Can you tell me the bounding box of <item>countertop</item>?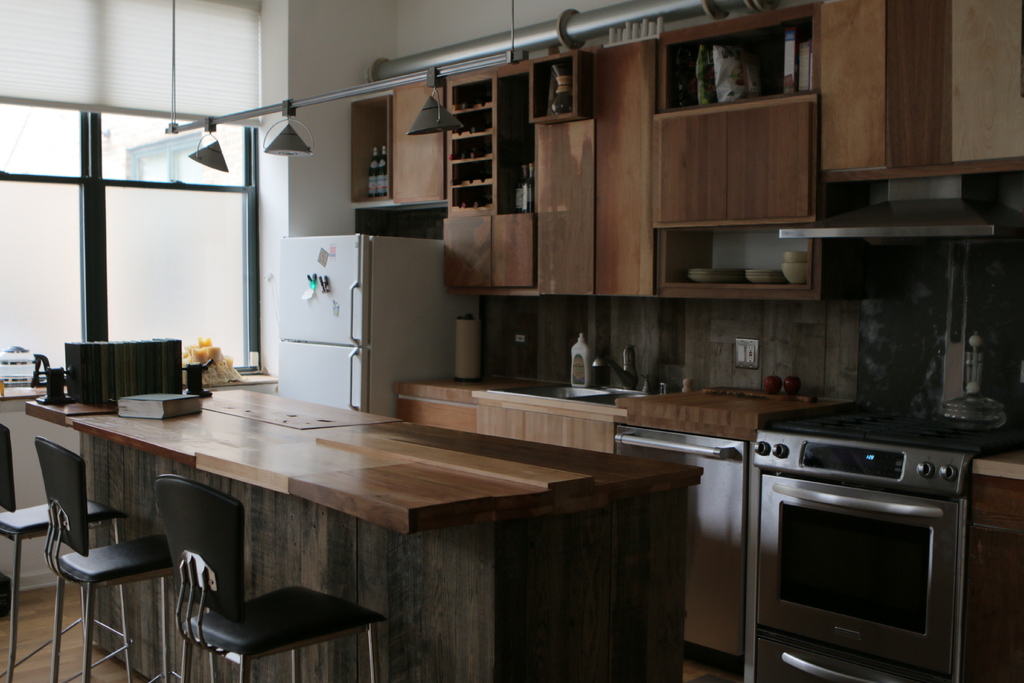
(x1=395, y1=365, x2=1021, y2=677).
